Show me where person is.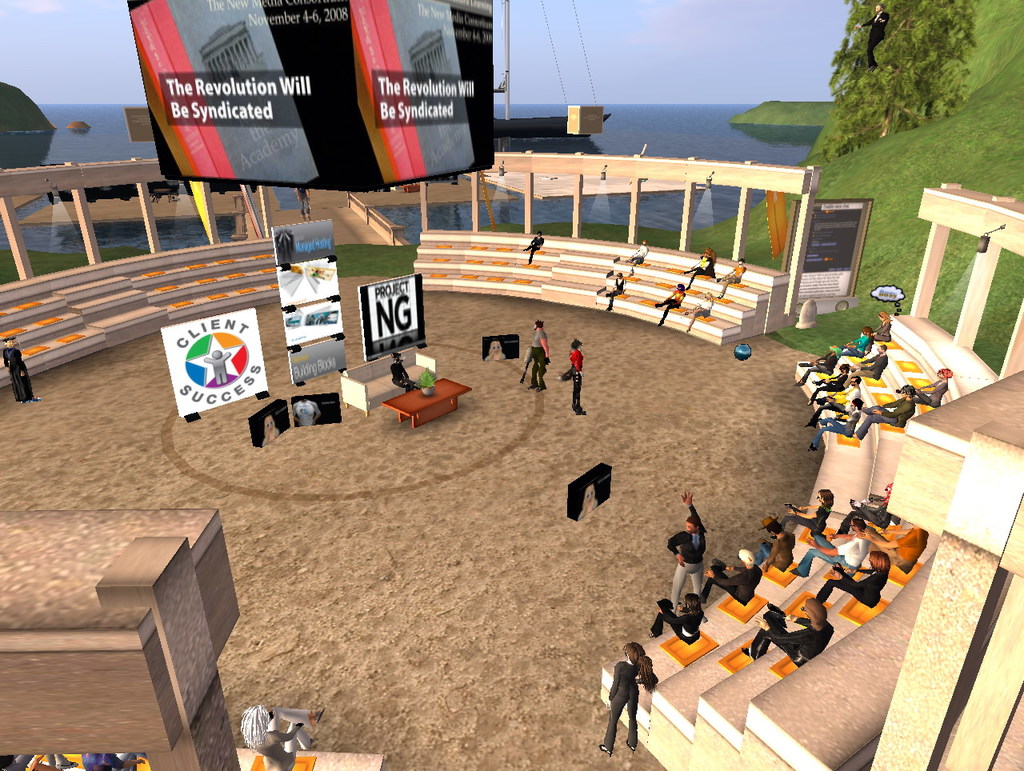
person is at box(654, 591, 703, 642).
